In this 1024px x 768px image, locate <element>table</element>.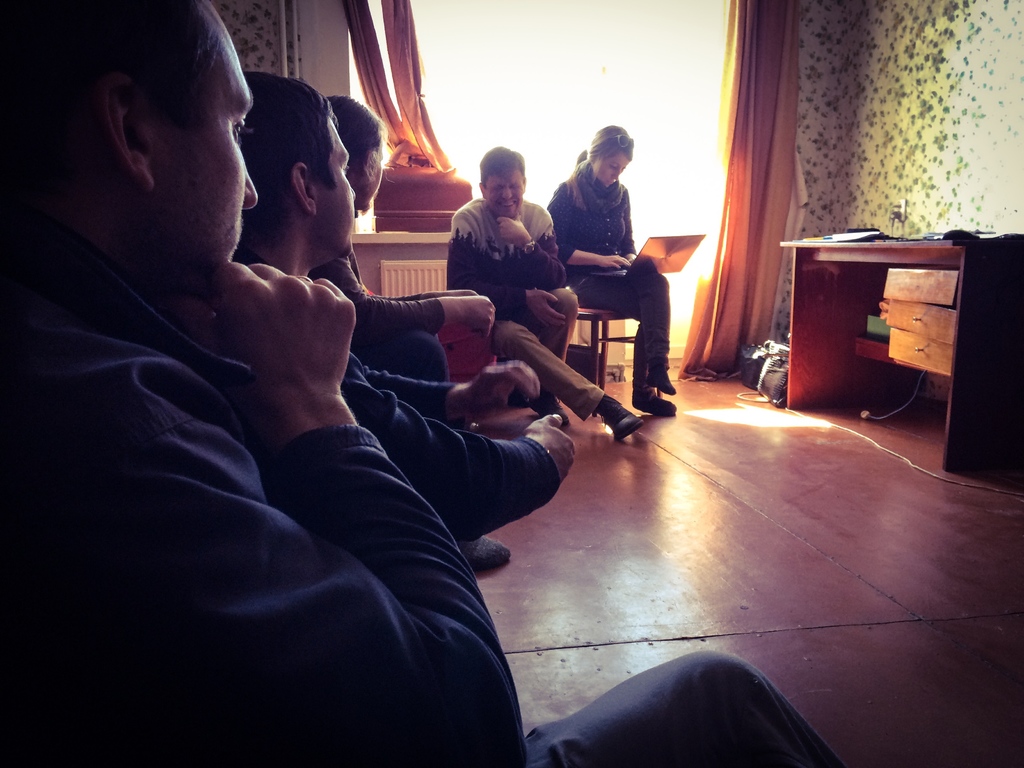
Bounding box: [767, 232, 1004, 428].
